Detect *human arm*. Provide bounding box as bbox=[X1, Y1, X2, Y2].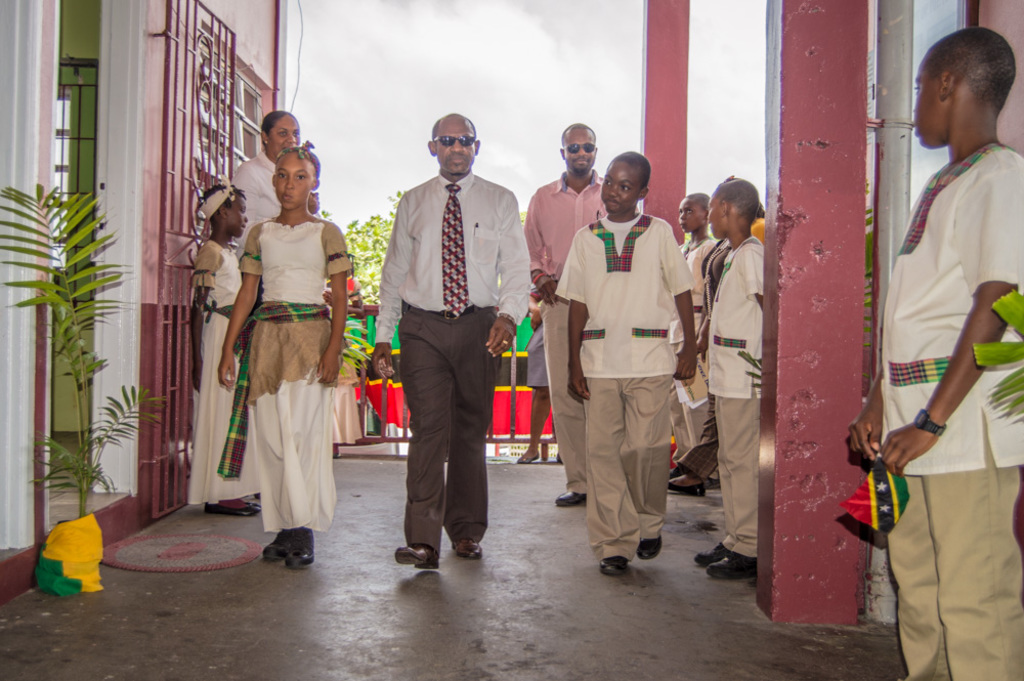
bbox=[848, 321, 889, 455].
